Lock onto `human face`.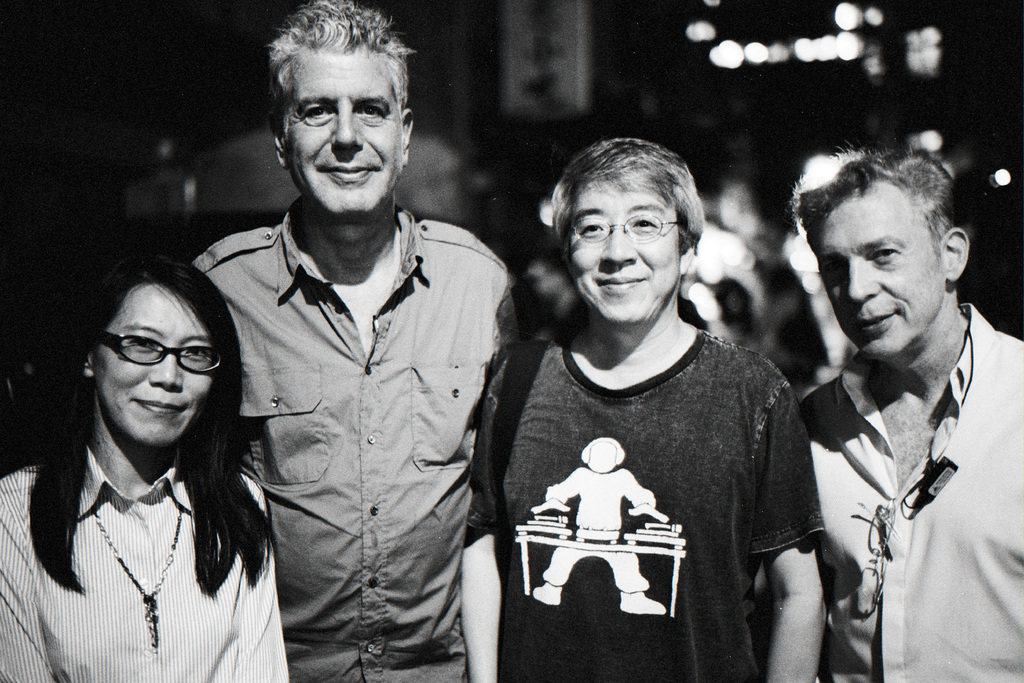
Locked: l=286, t=53, r=402, b=213.
